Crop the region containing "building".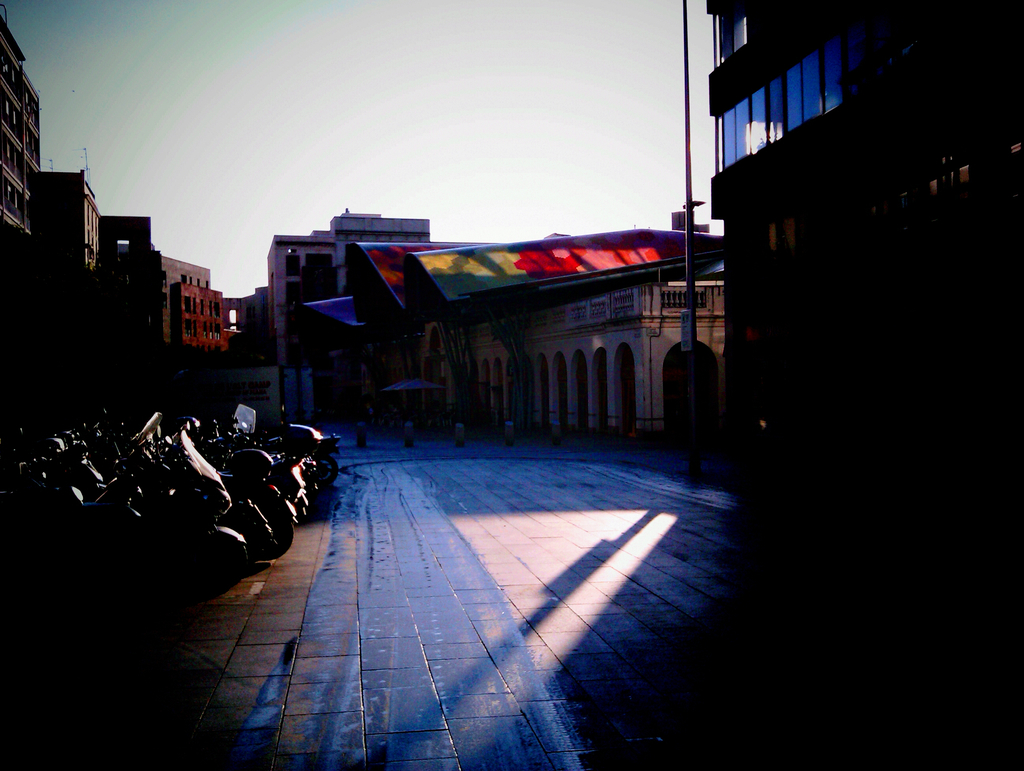
Crop region: l=407, t=191, r=727, b=473.
